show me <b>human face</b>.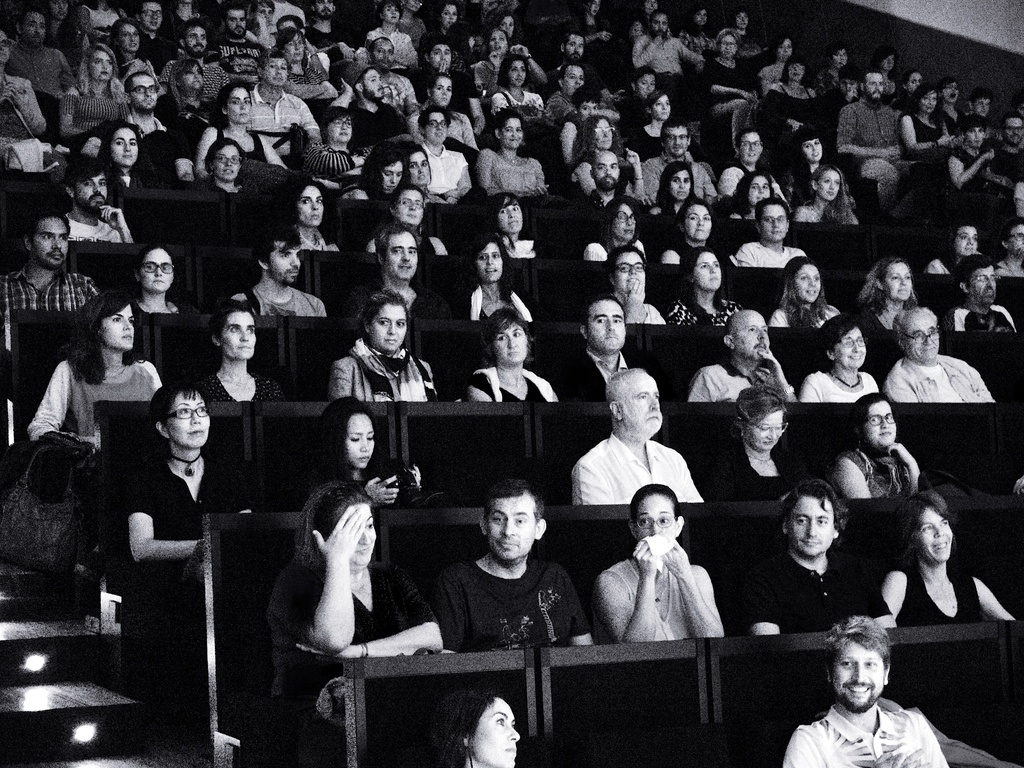
<b>human face</b> is here: [x1=788, y1=498, x2=834, y2=554].
